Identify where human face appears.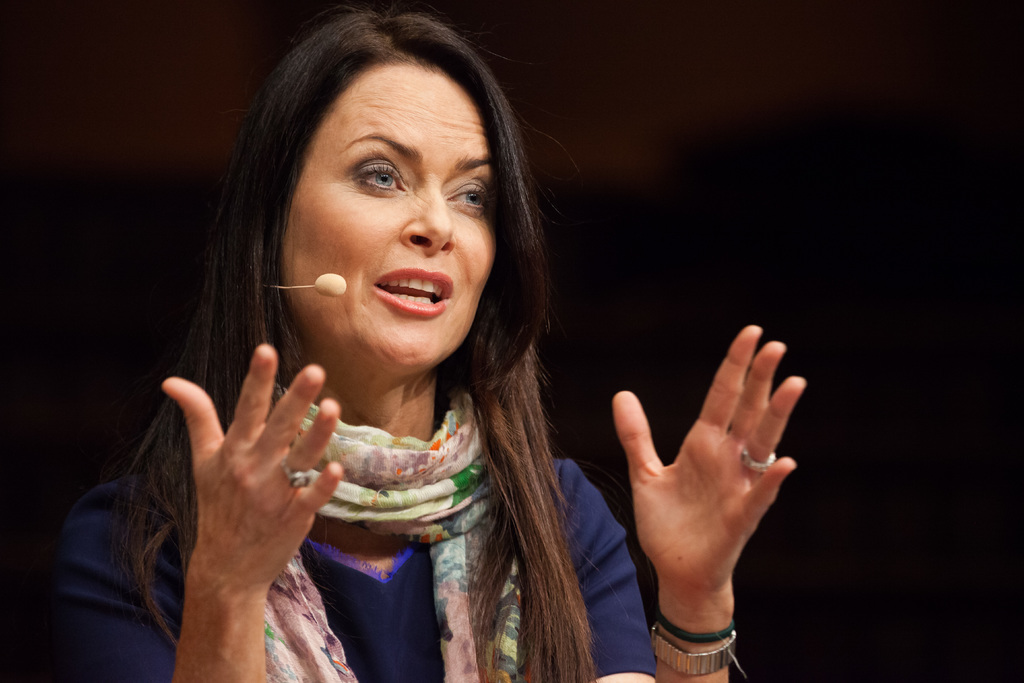
Appears at l=277, t=60, r=509, b=373.
